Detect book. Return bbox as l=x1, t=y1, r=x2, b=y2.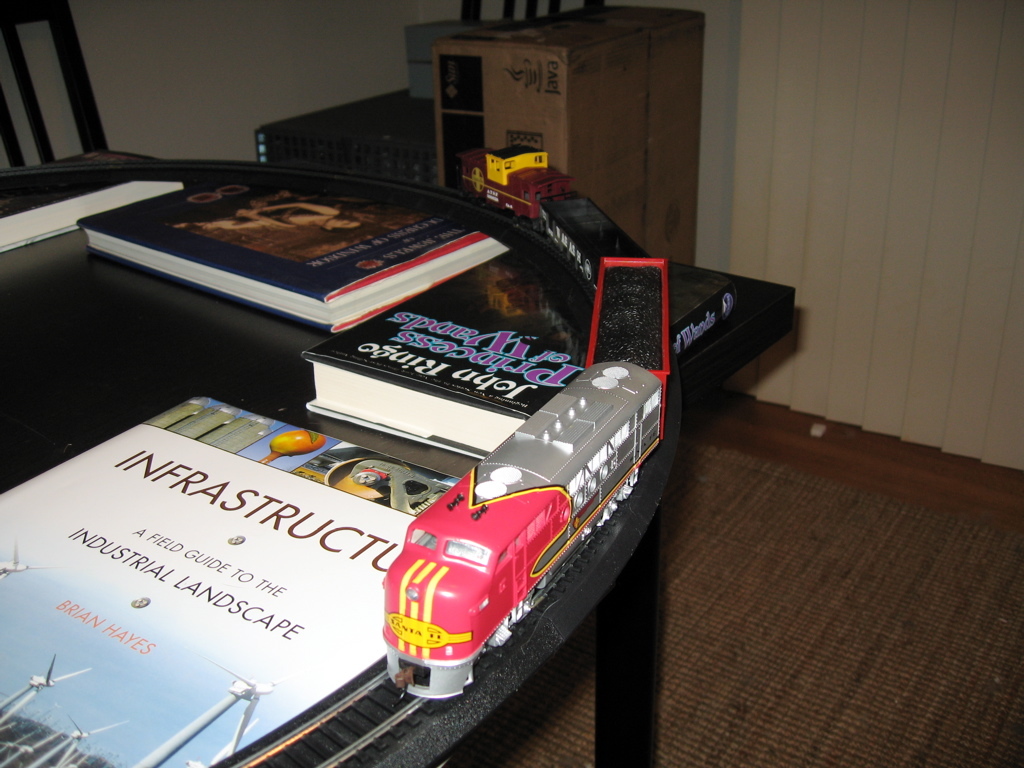
l=303, t=225, r=728, b=454.
